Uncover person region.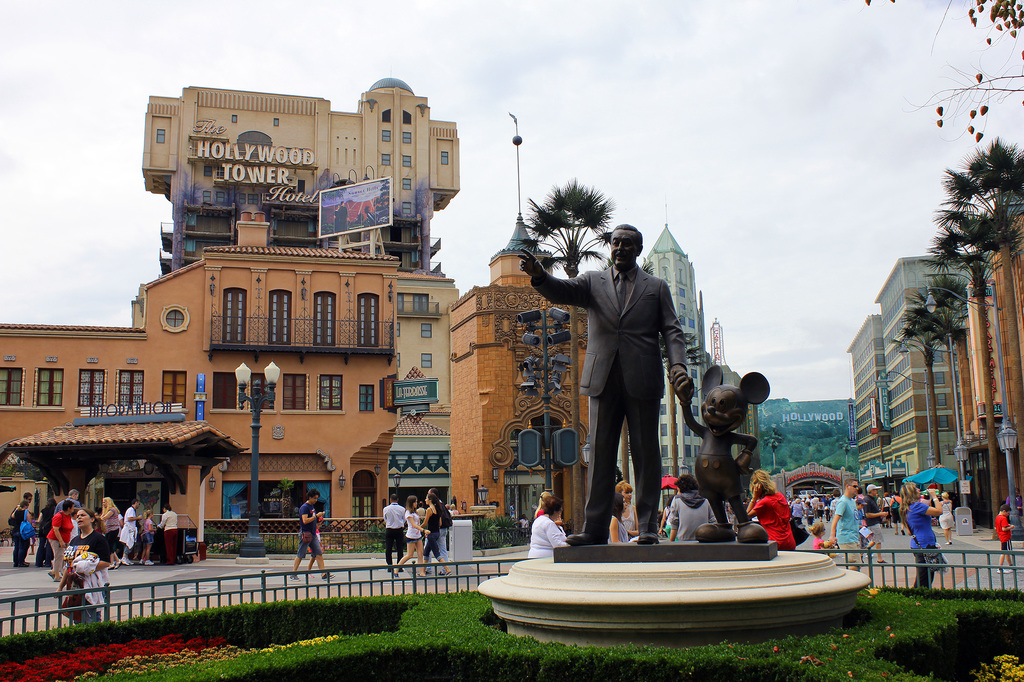
Uncovered: bbox=[156, 505, 180, 571].
